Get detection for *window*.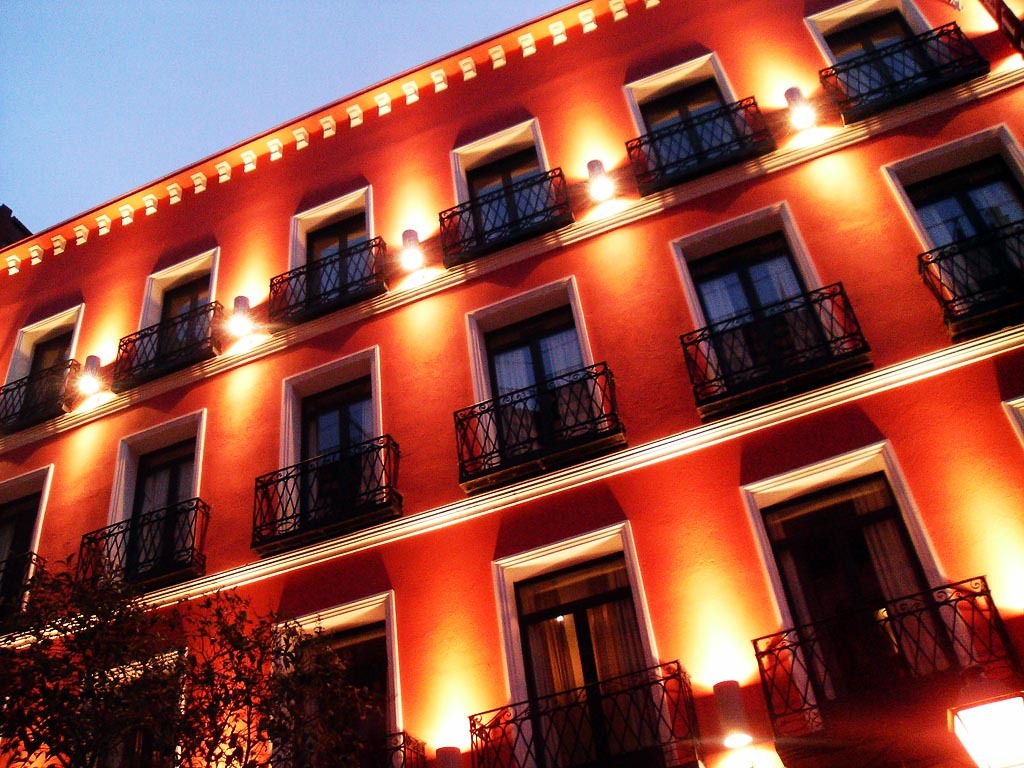
Detection: rect(299, 628, 385, 767).
